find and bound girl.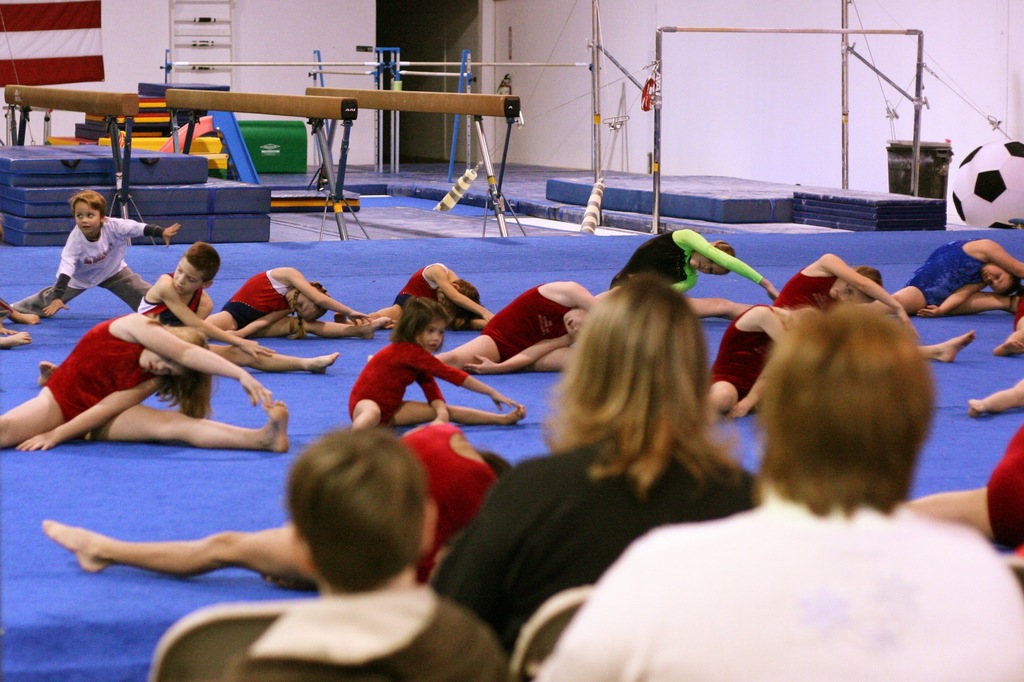
Bound: x1=609 y1=230 x2=778 y2=320.
